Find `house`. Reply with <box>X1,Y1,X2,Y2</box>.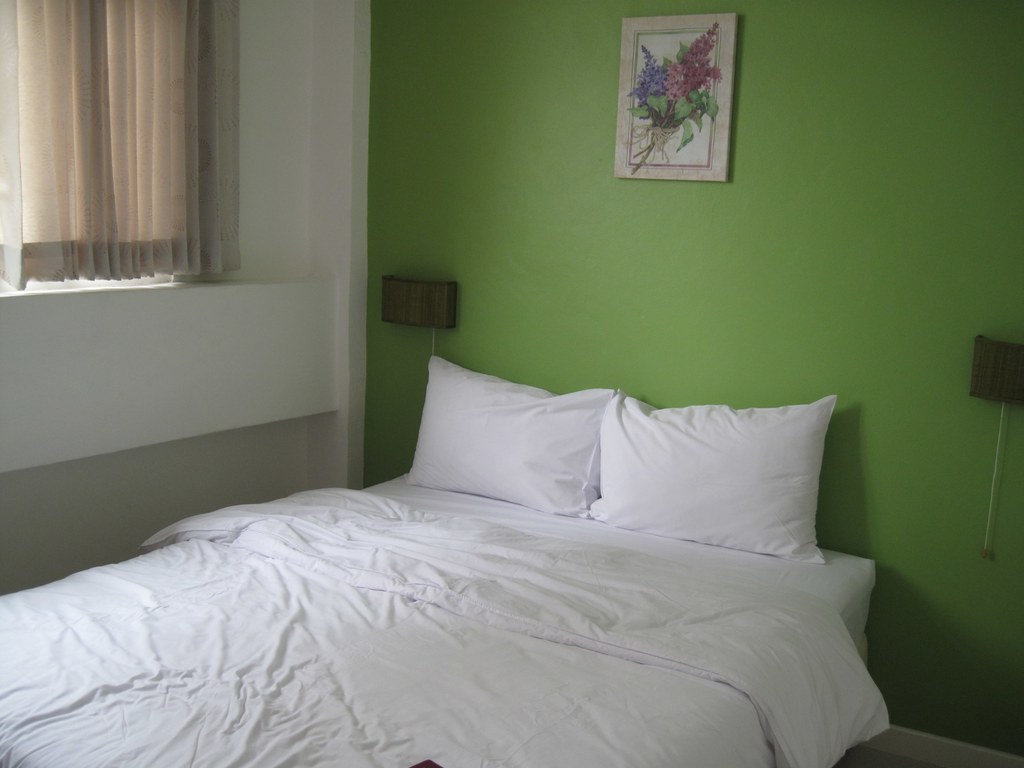
<box>0,0,1023,767</box>.
